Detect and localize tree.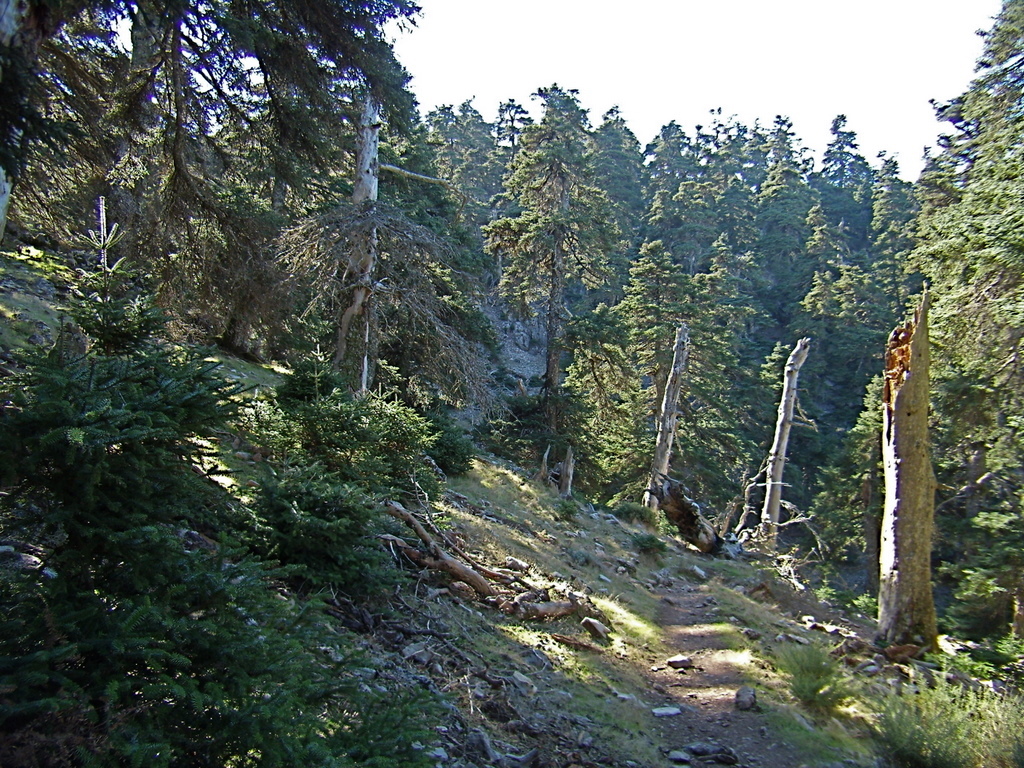
Localized at BBox(587, 99, 653, 319).
